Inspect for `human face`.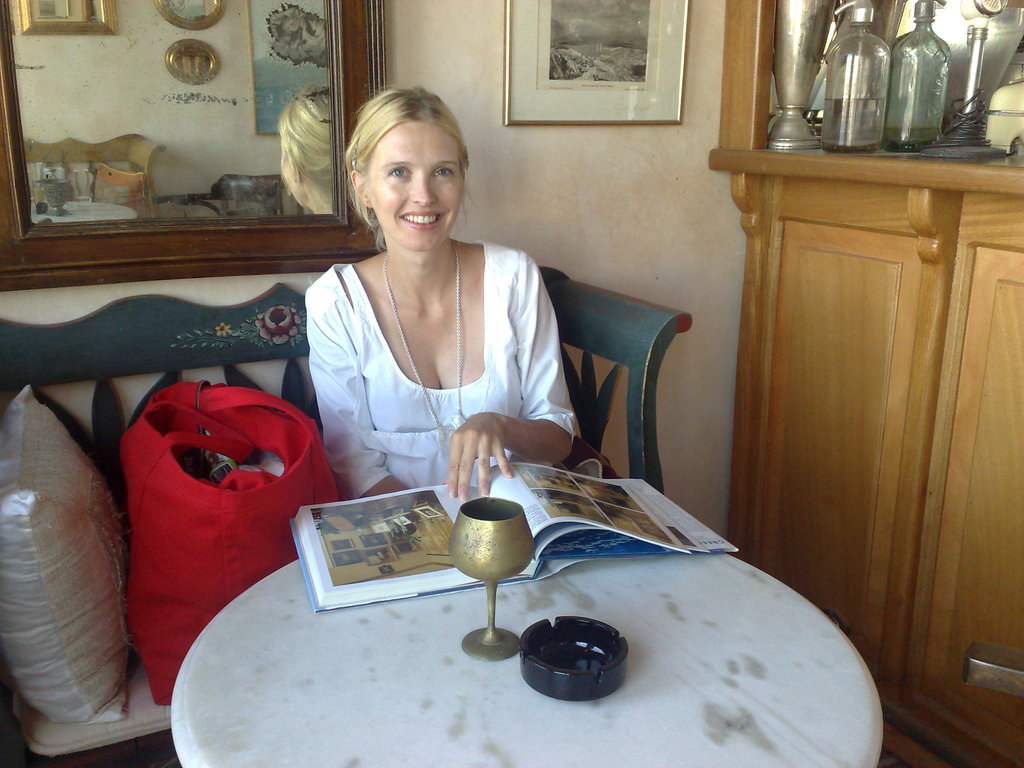
Inspection: detection(362, 117, 465, 248).
